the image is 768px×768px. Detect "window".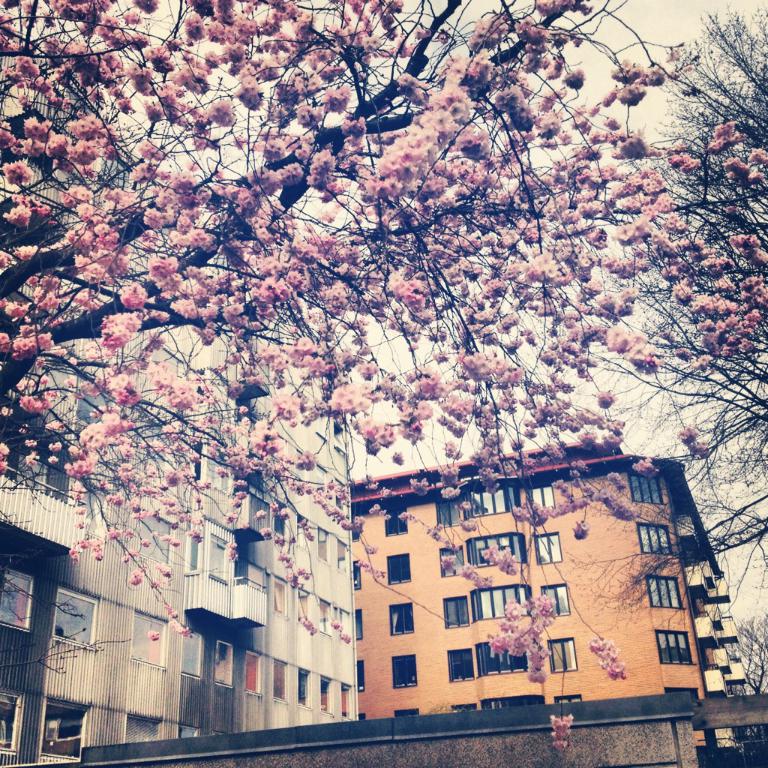
Detection: BBox(440, 547, 464, 579).
